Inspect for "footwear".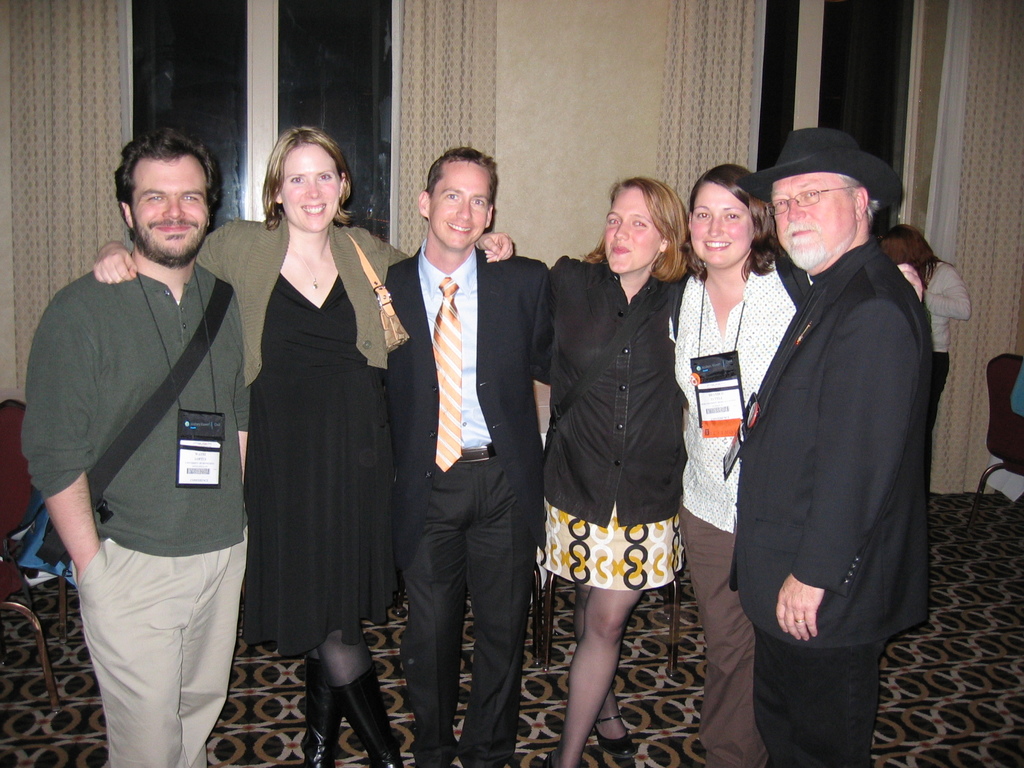
Inspection: 332,662,401,767.
